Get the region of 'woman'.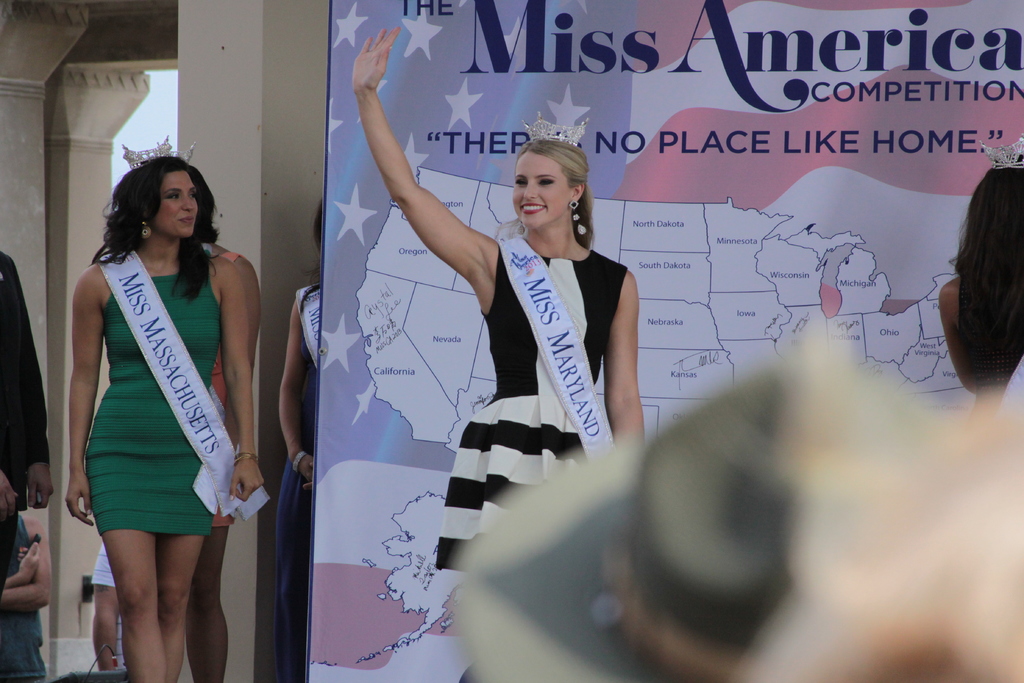
(left=274, top=195, right=324, bottom=682).
